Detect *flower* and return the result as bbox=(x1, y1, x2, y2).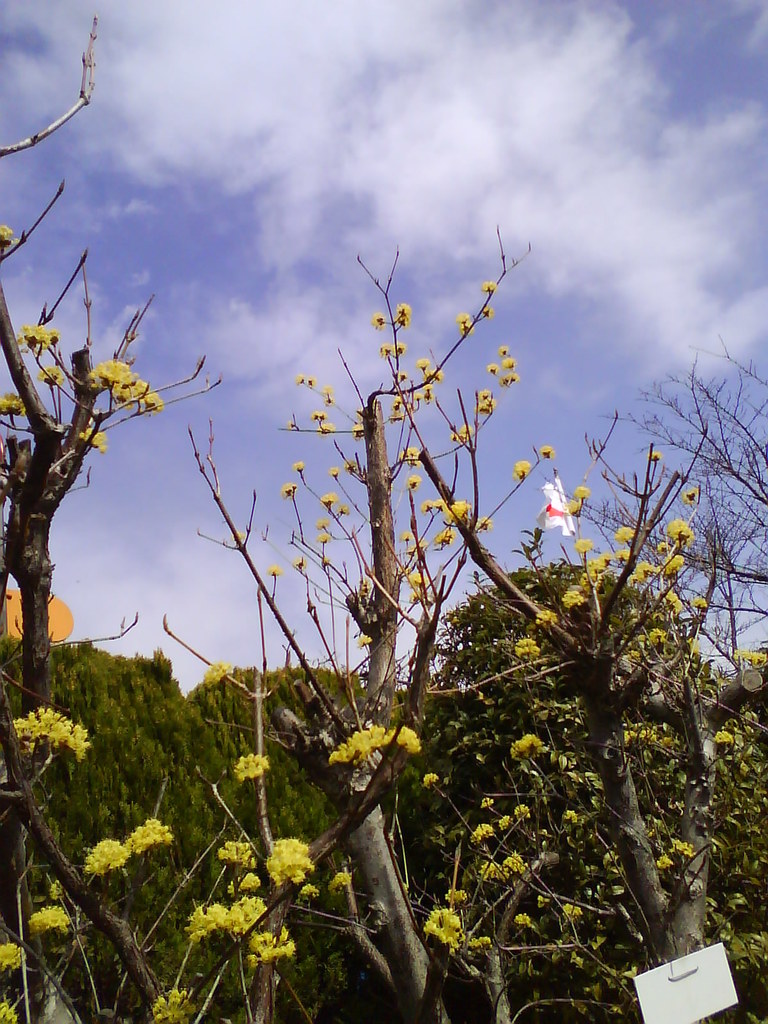
bbox=(0, 1000, 23, 1023).
